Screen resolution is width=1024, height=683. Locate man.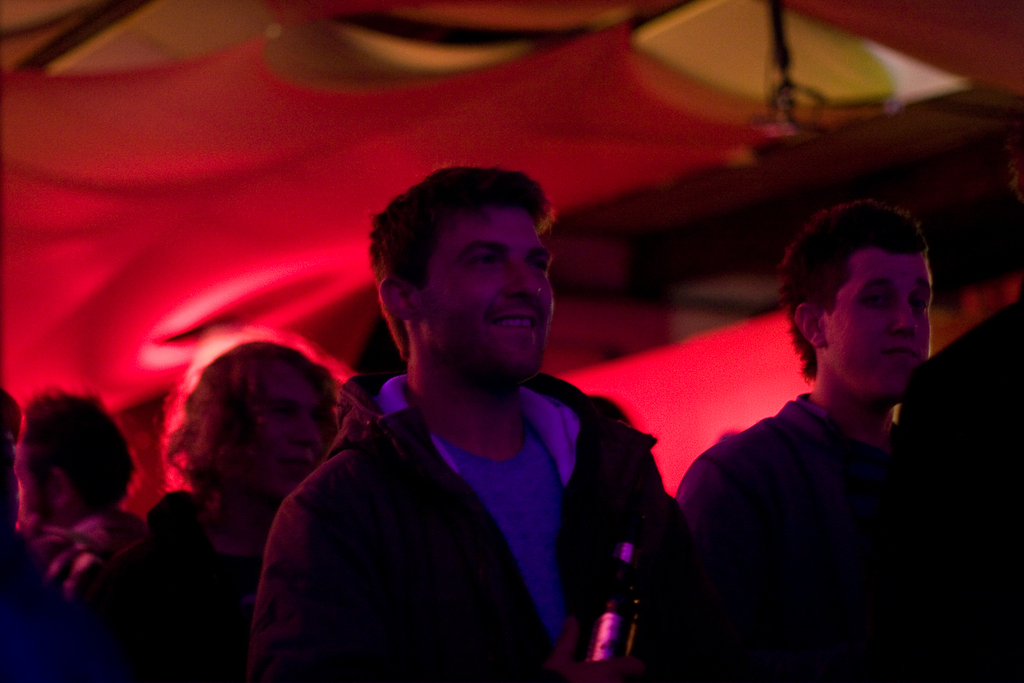
{"x1": 238, "y1": 155, "x2": 697, "y2": 673}.
